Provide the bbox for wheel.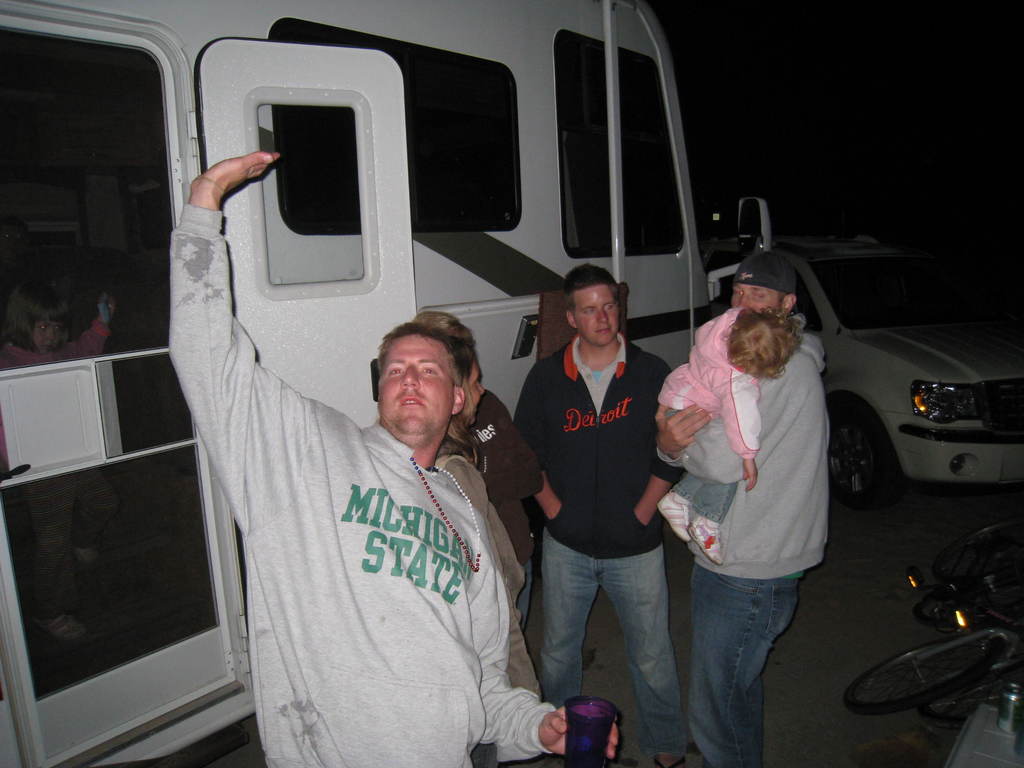
931 516 1023 581.
